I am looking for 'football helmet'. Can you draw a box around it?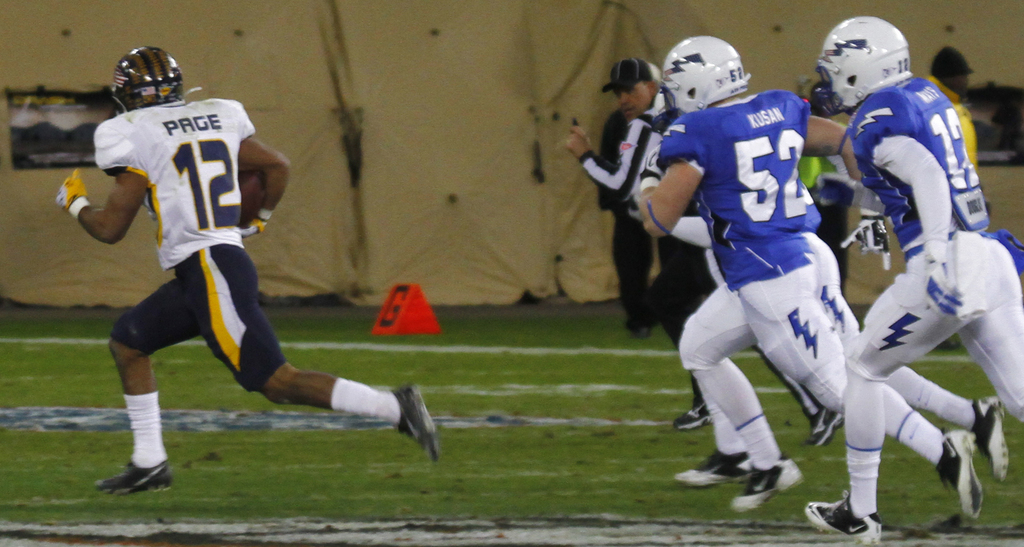
Sure, the bounding box is bbox=[808, 19, 917, 116].
